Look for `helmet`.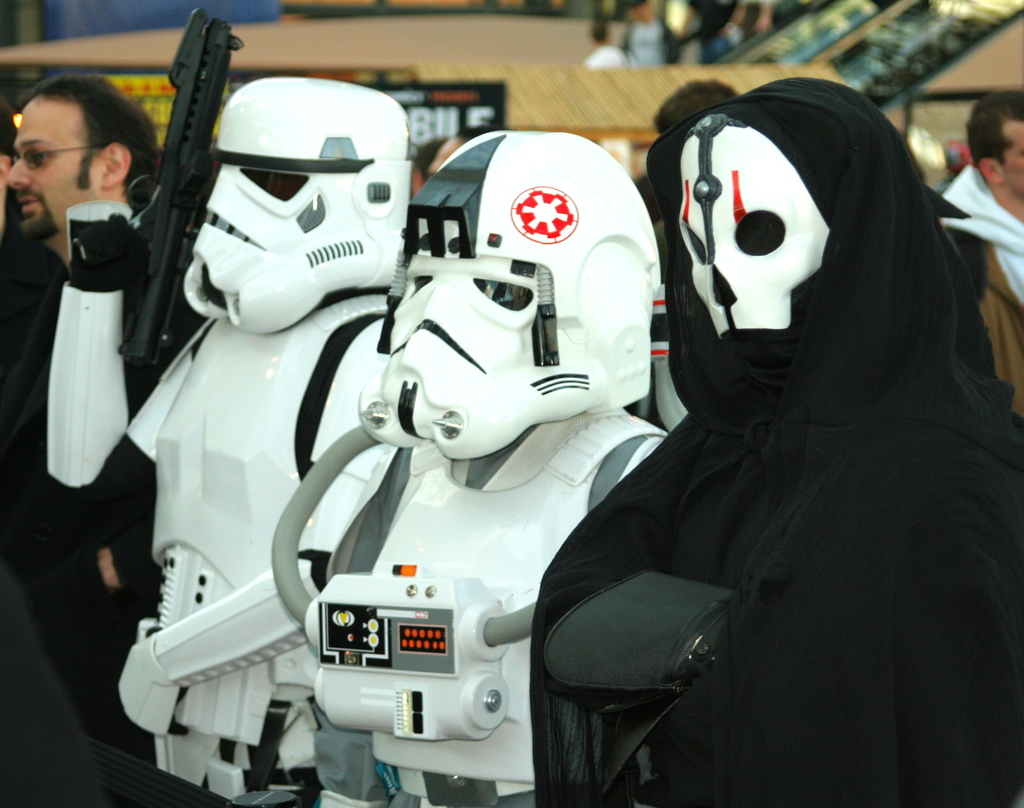
Found: [396,127,662,474].
